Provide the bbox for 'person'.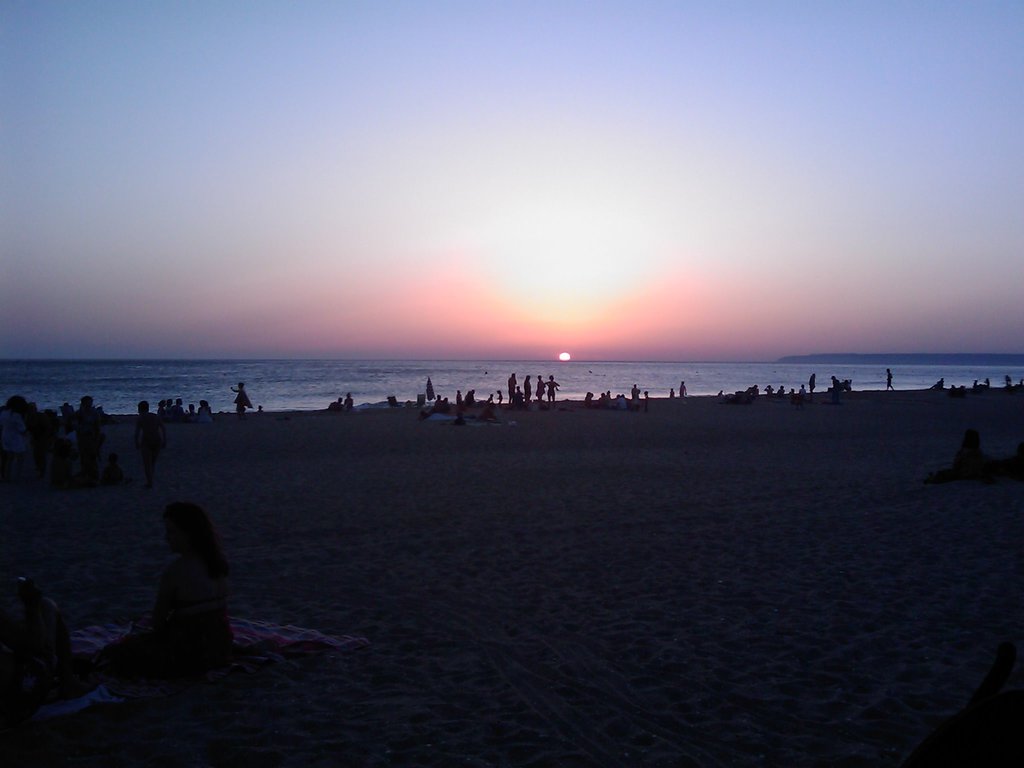
x1=170 y1=400 x2=184 y2=421.
